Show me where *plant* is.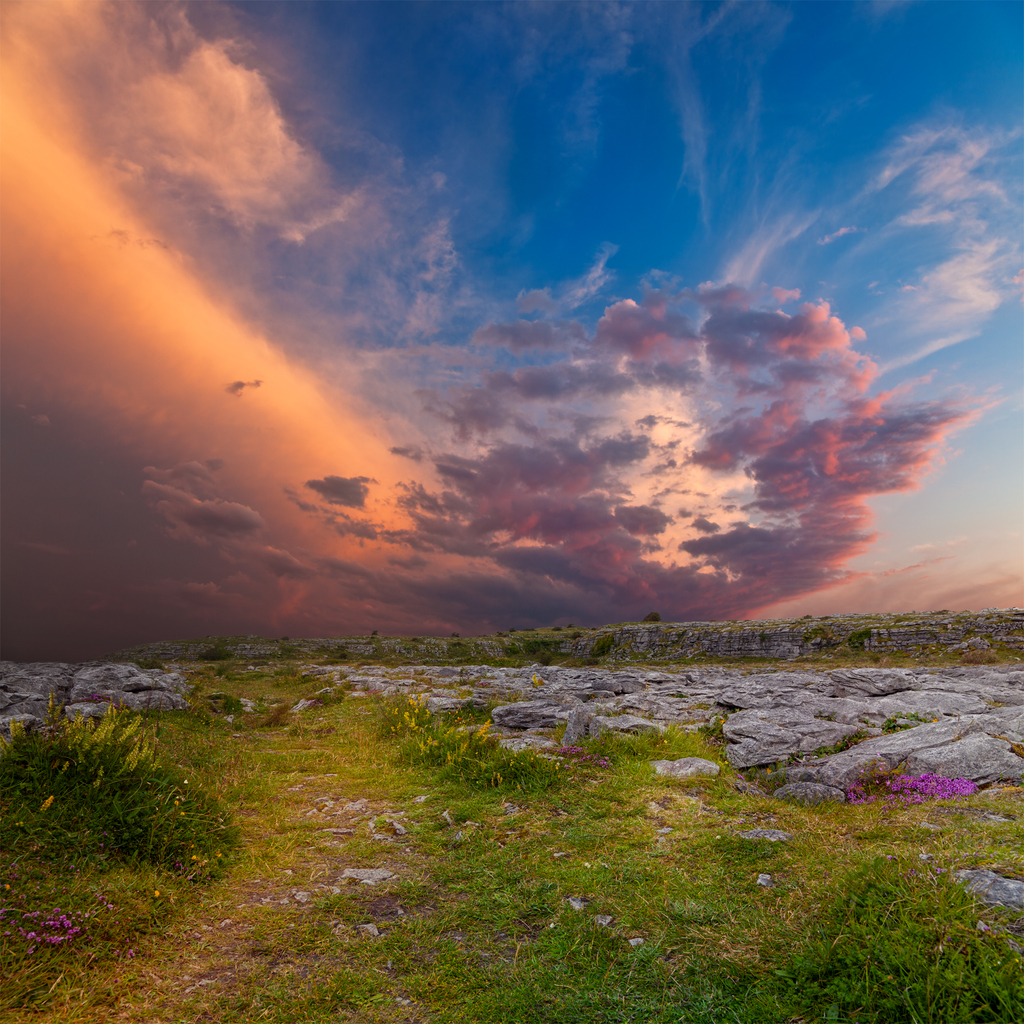
*plant* is at <bbox>0, 902, 97, 977</bbox>.
